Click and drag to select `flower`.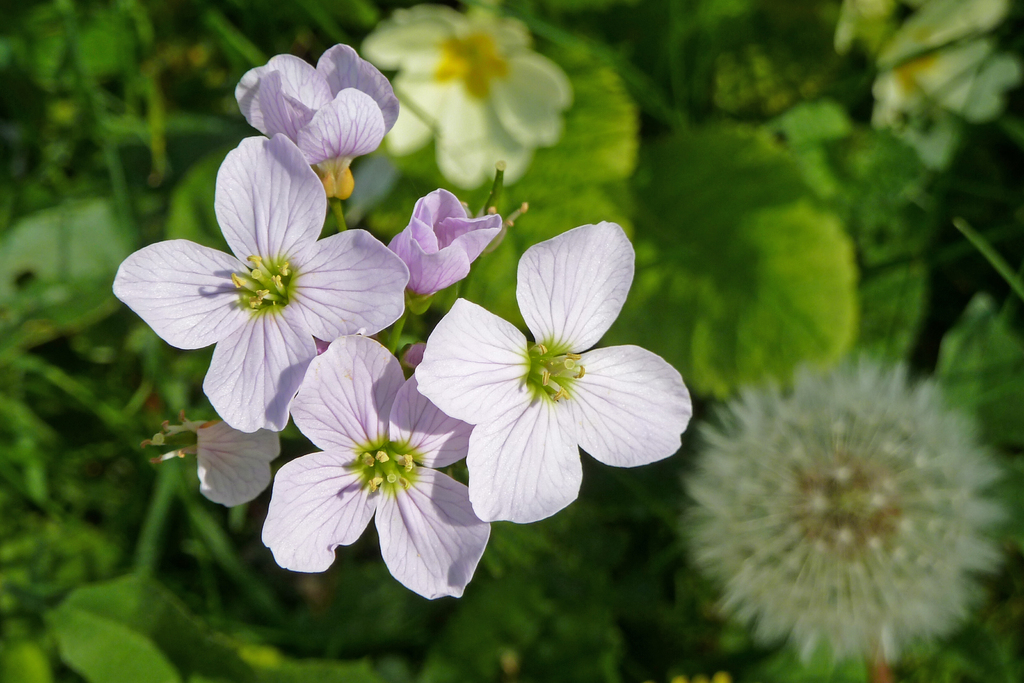
Selection: (355,0,580,199).
